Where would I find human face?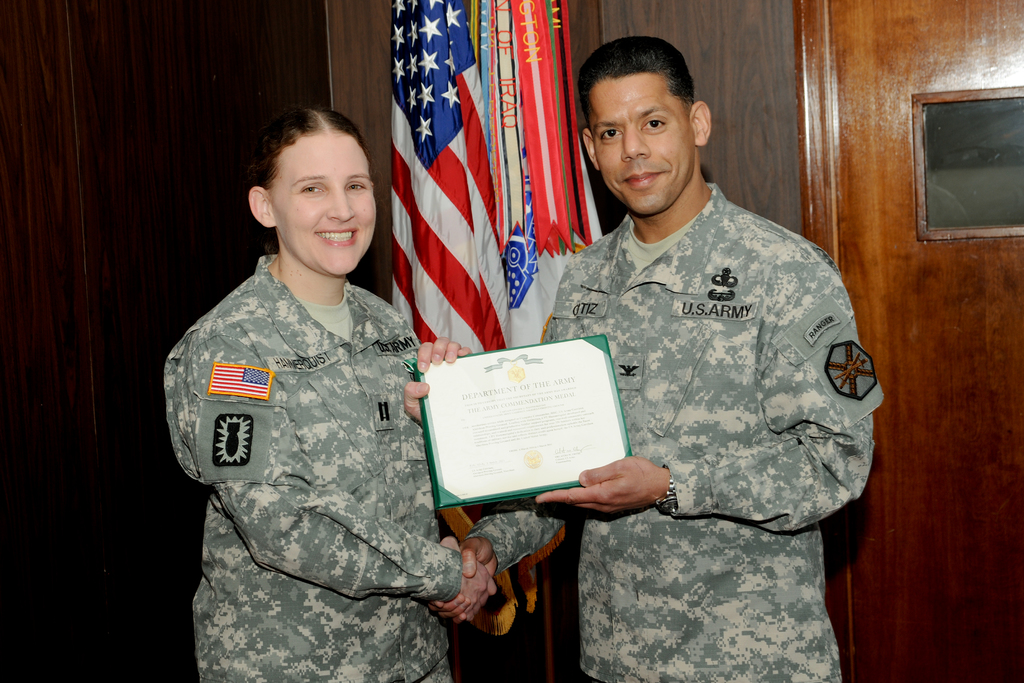
At 595, 69, 696, 215.
